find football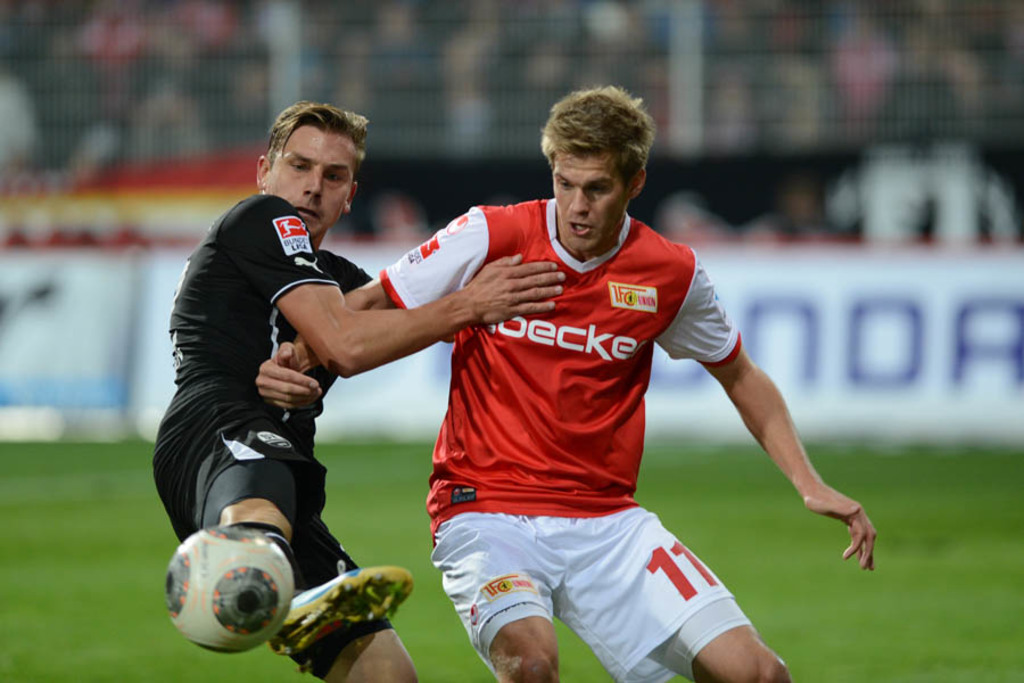
detection(162, 528, 292, 653)
